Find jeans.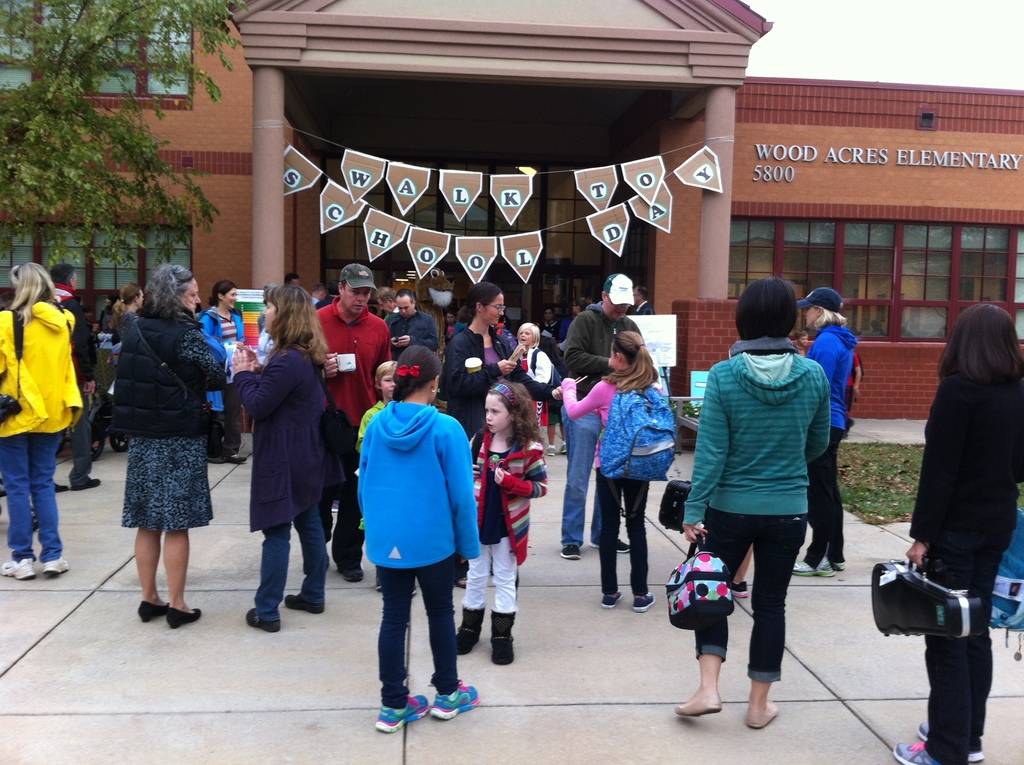
<bbox>800, 417, 854, 557</bbox>.
